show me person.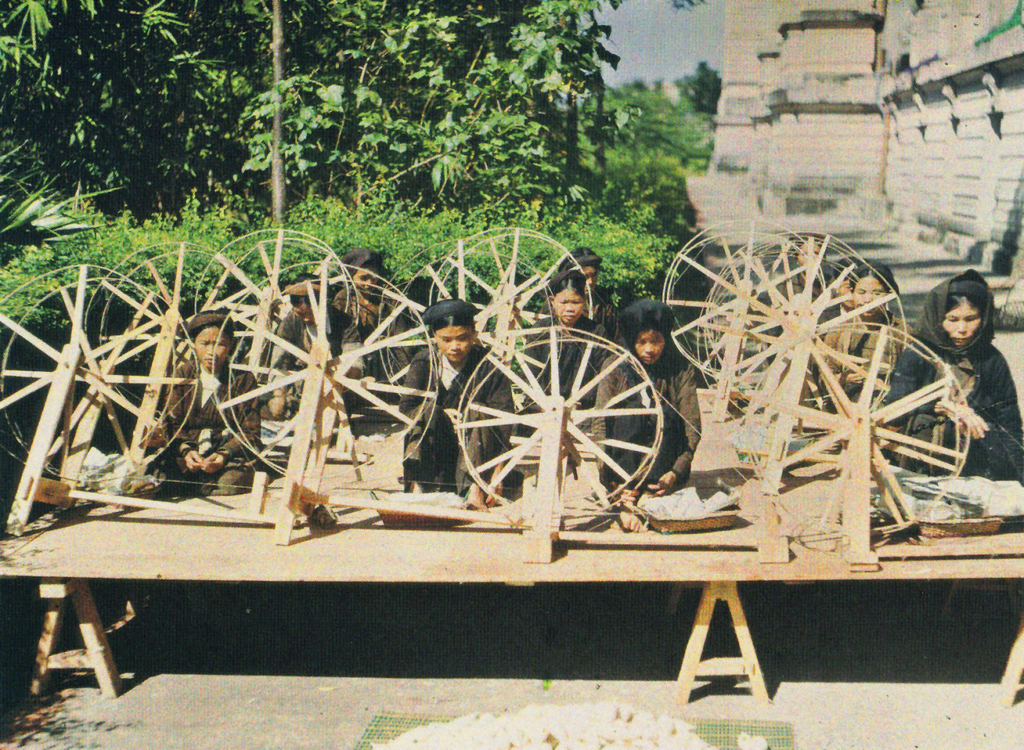
person is here: detection(753, 235, 844, 367).
